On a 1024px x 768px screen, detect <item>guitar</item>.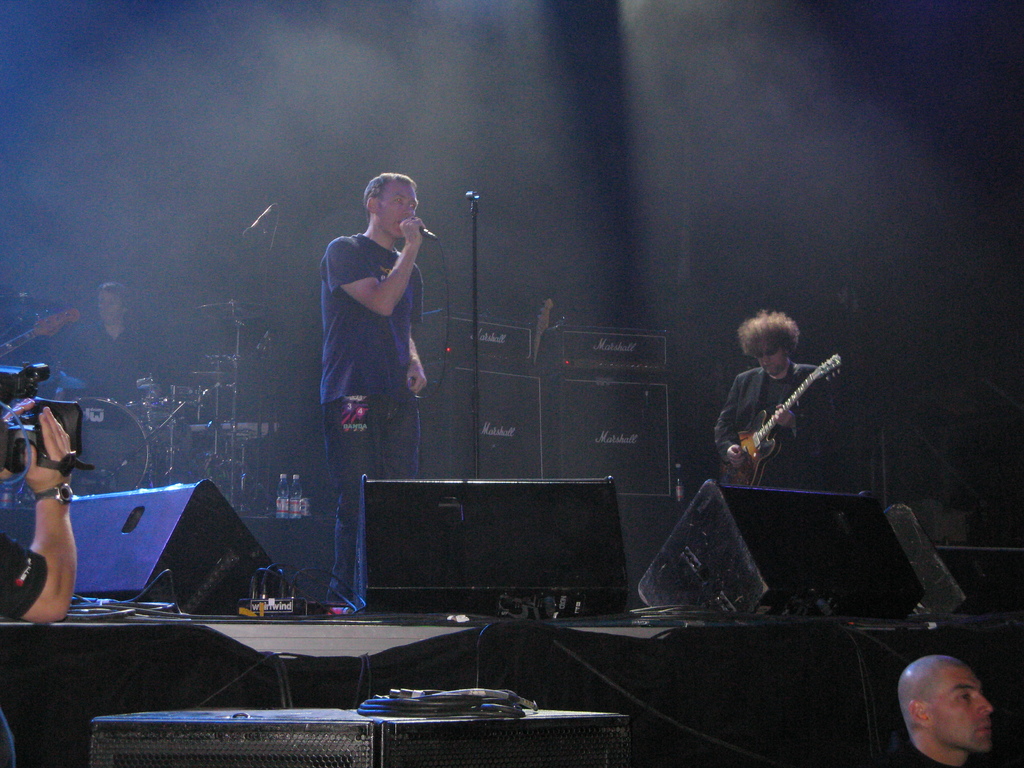
0, 302, 83, 354.
